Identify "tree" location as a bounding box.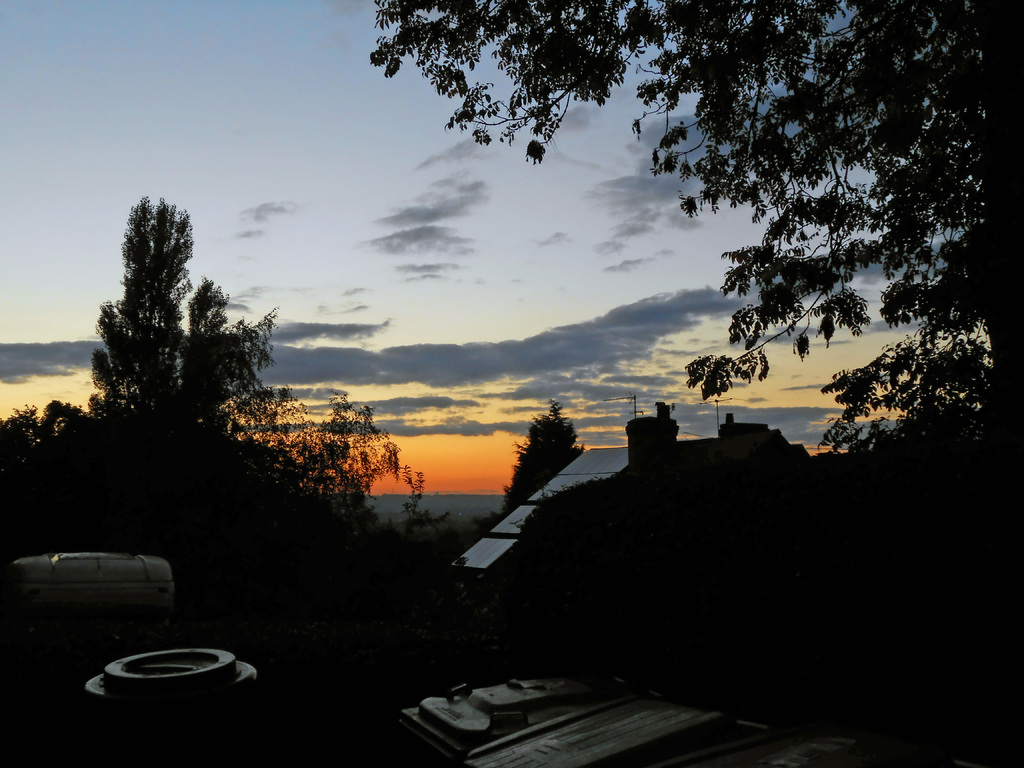
392, 0, 1023, 527.
